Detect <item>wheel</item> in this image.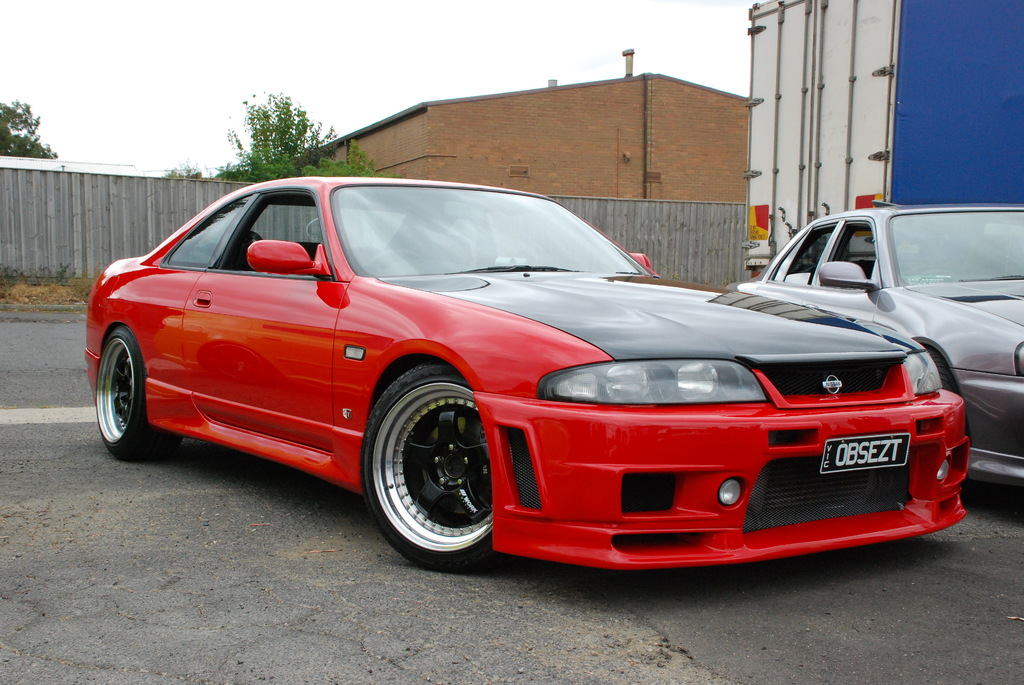
Detection: 92/323/186/463.
